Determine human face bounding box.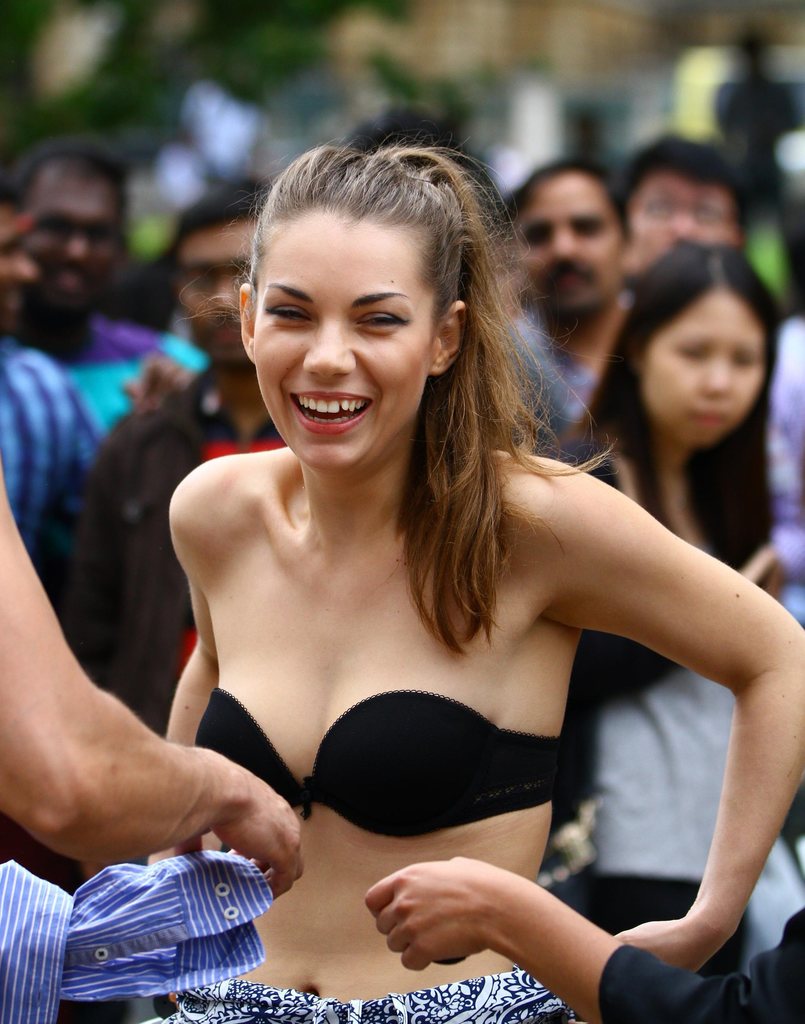
Determined: left=175, top=227, right=264, bottom=360.
